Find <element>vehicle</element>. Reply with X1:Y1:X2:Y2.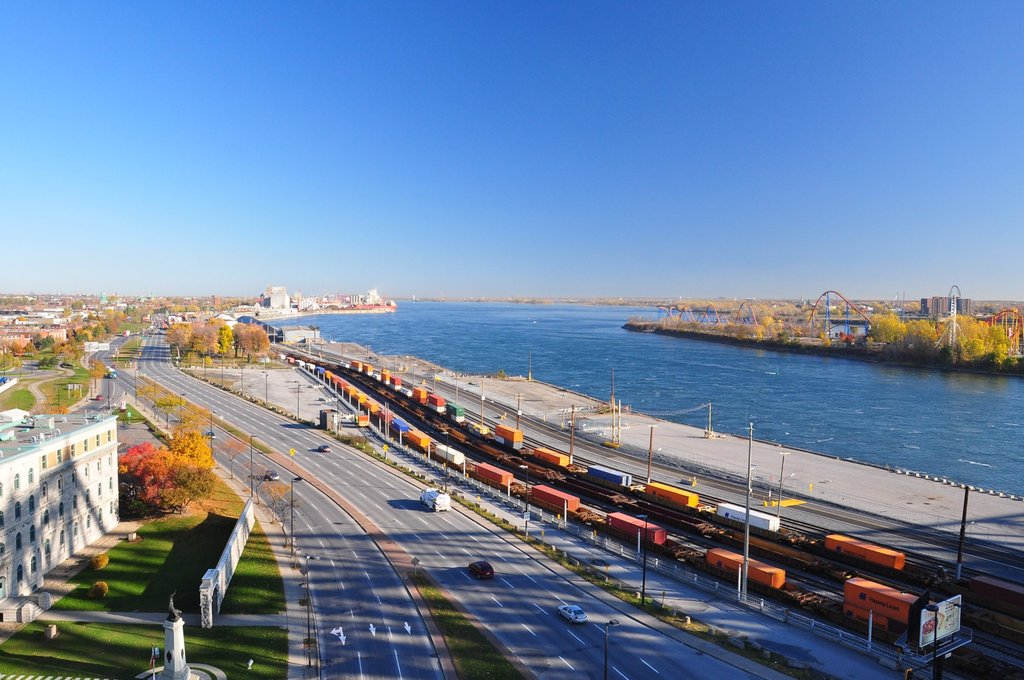
471:559:497:578.
